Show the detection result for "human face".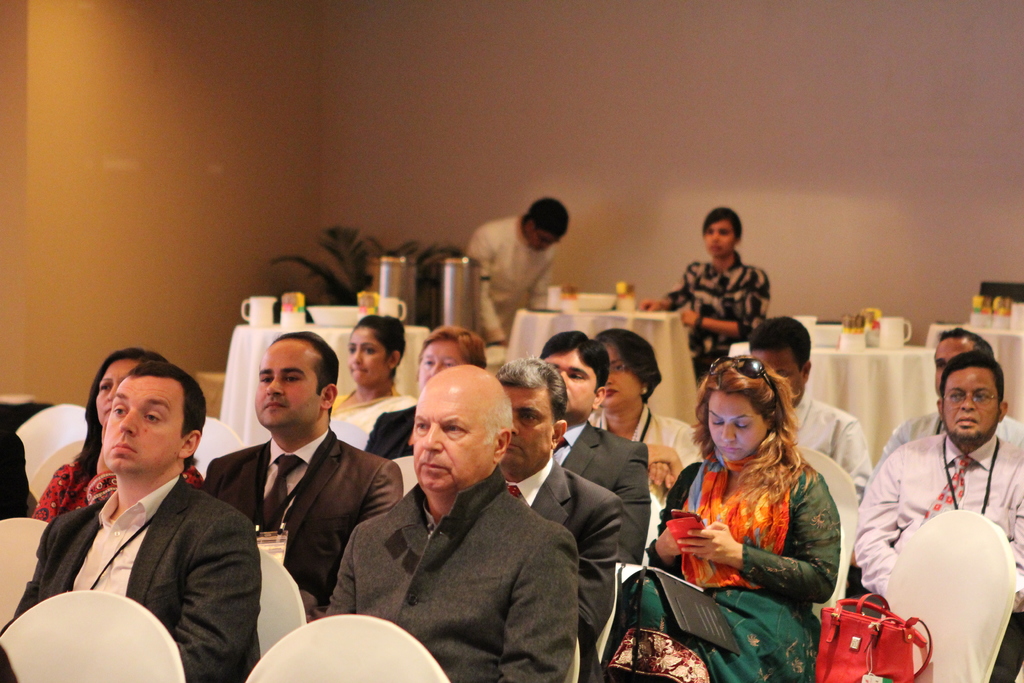
left=506, top=388, right=548, bottom=472.
